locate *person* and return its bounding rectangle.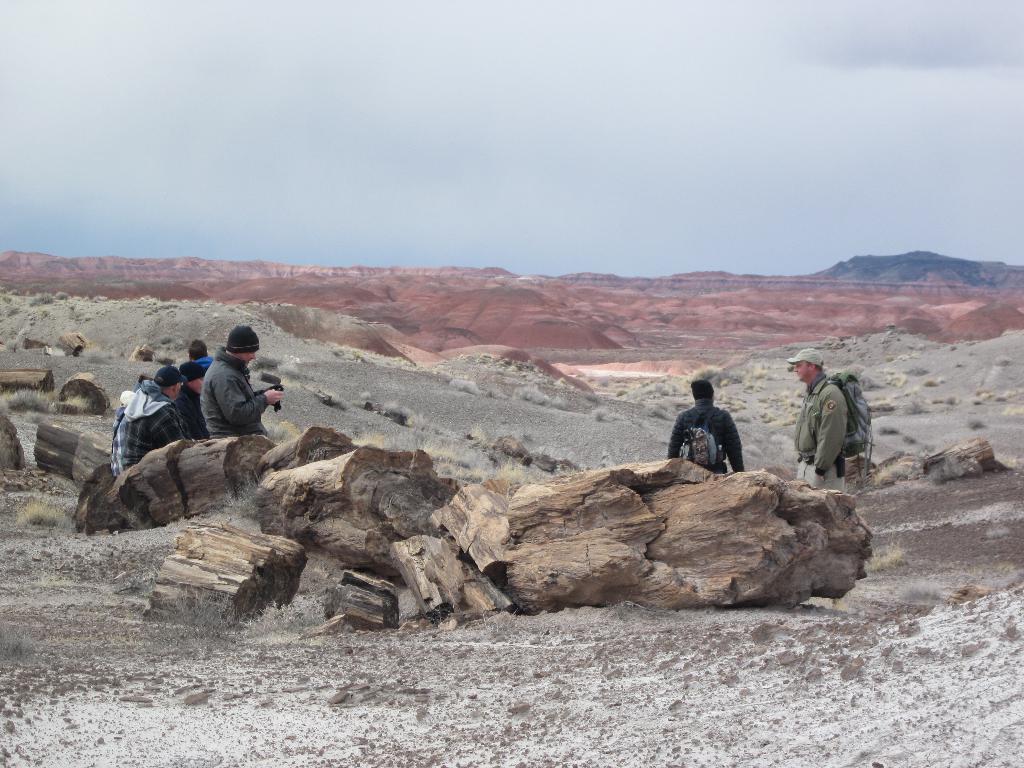
bbox=(673, 379, 746, 477).
